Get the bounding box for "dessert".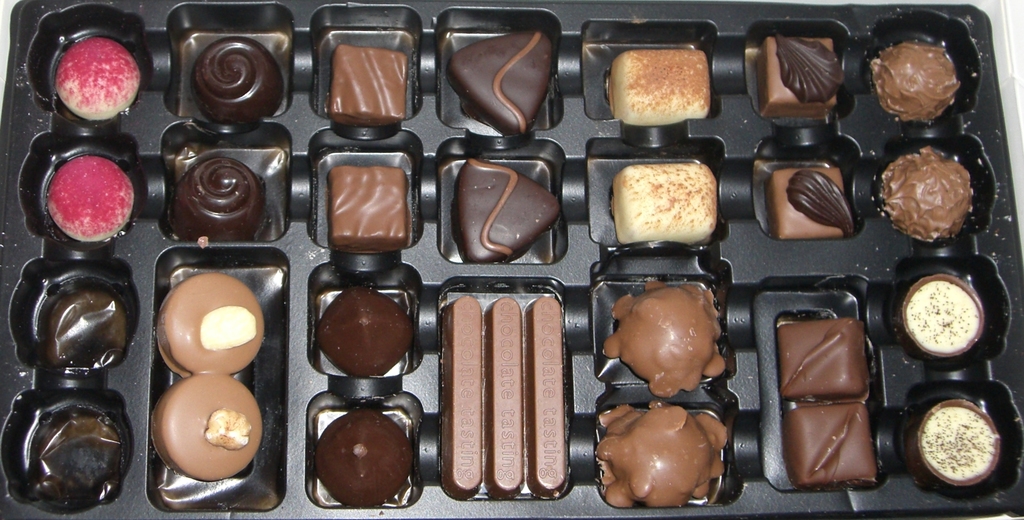
(x1=600, y1=279, x2=724, y2=397).
